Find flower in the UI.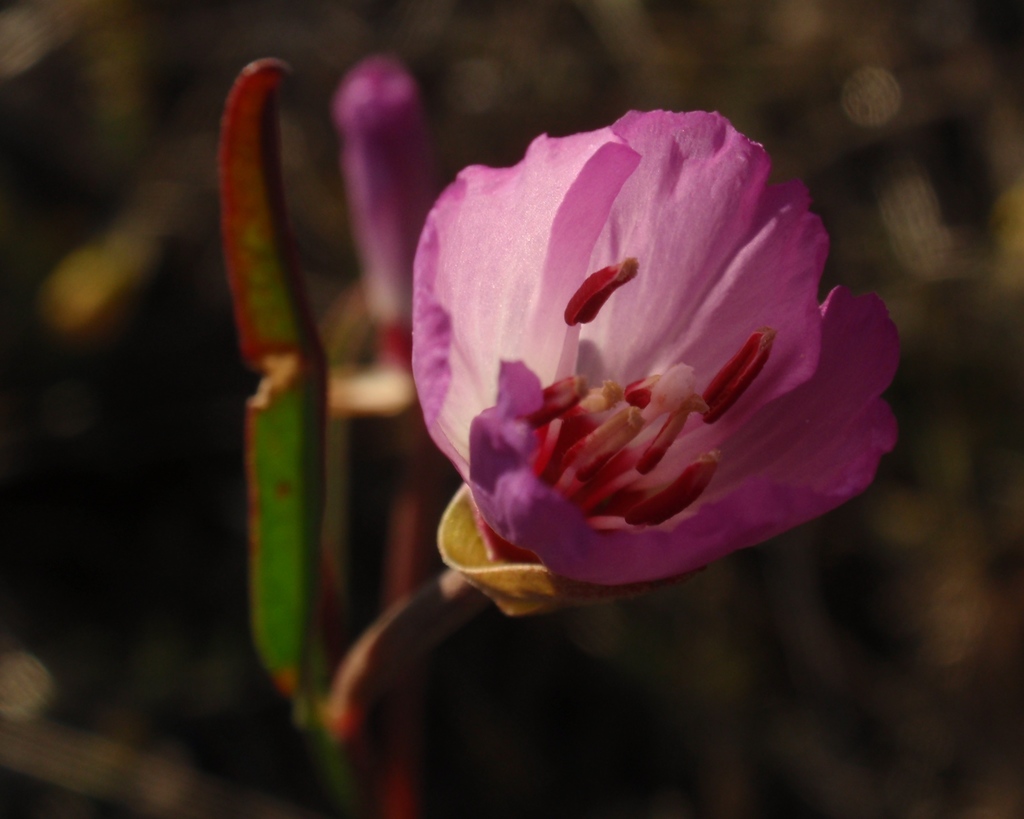
UI element at 411,106,913,632.
